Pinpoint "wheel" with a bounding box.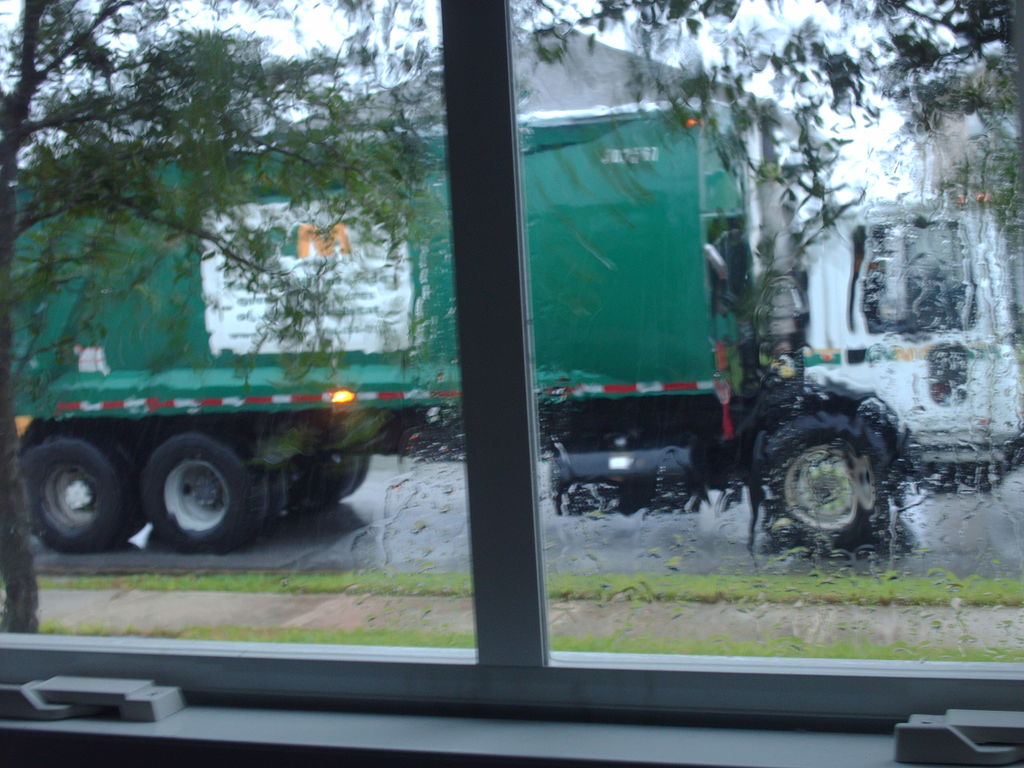
rect(103, 430, 147, 543).
